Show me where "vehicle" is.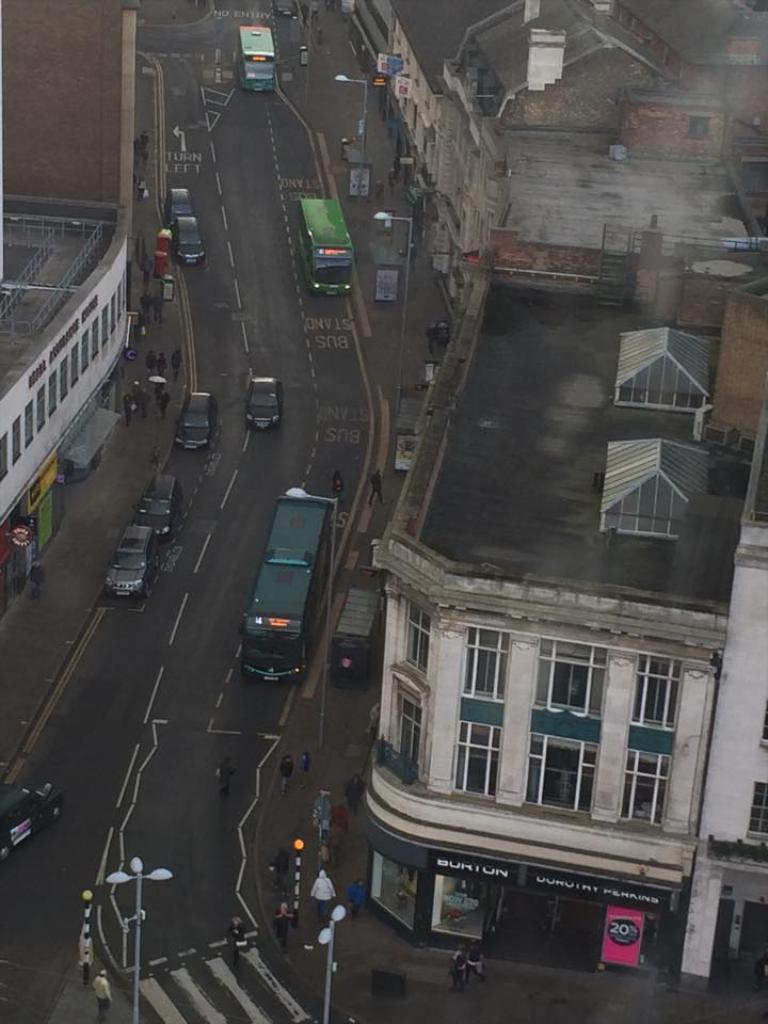
"vehicle" is at bbox=(329, 594, 391, 674).
